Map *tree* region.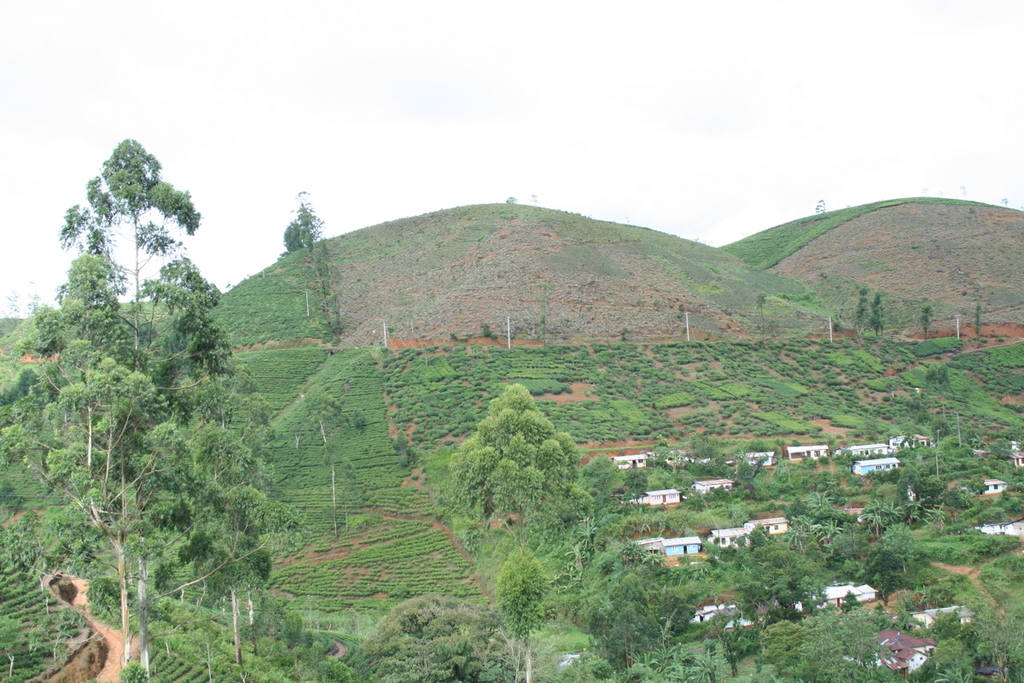
Mapped to left=916, top=300, right=932, bottom=337.
